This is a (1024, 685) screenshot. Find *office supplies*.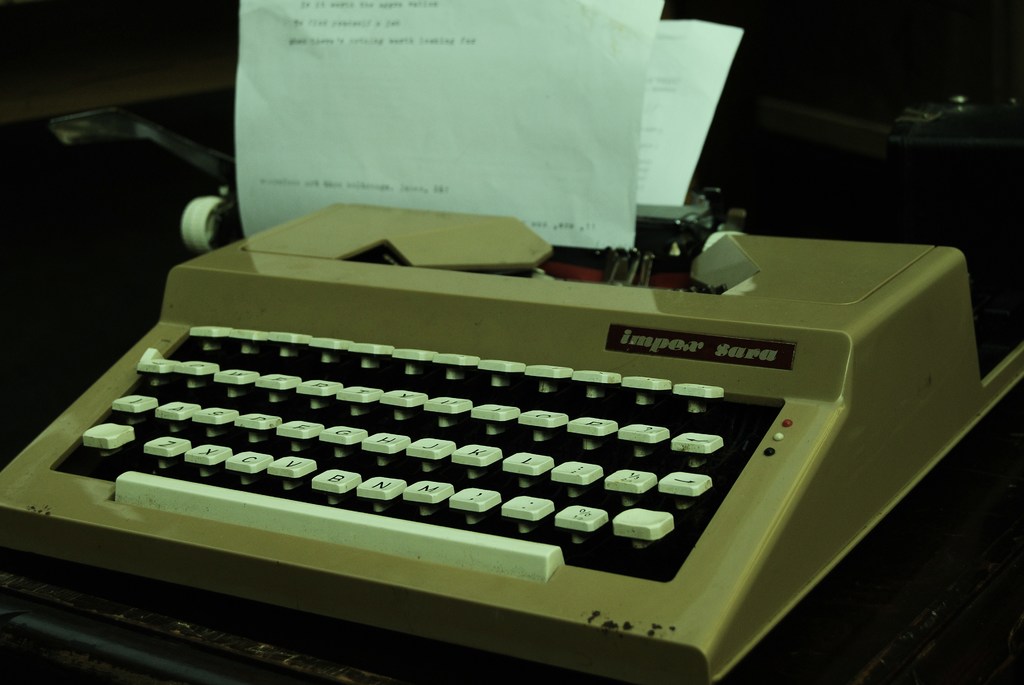
Bounding box: <region>0, 0, 1023, 684</region>.
